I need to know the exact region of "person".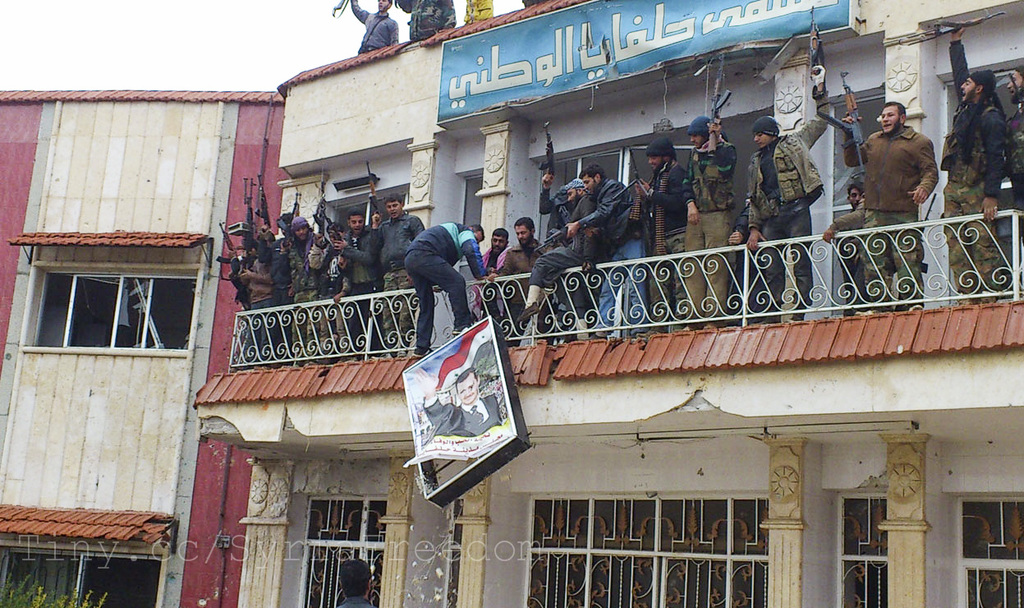
Region: [629, 142, 698, 325].
